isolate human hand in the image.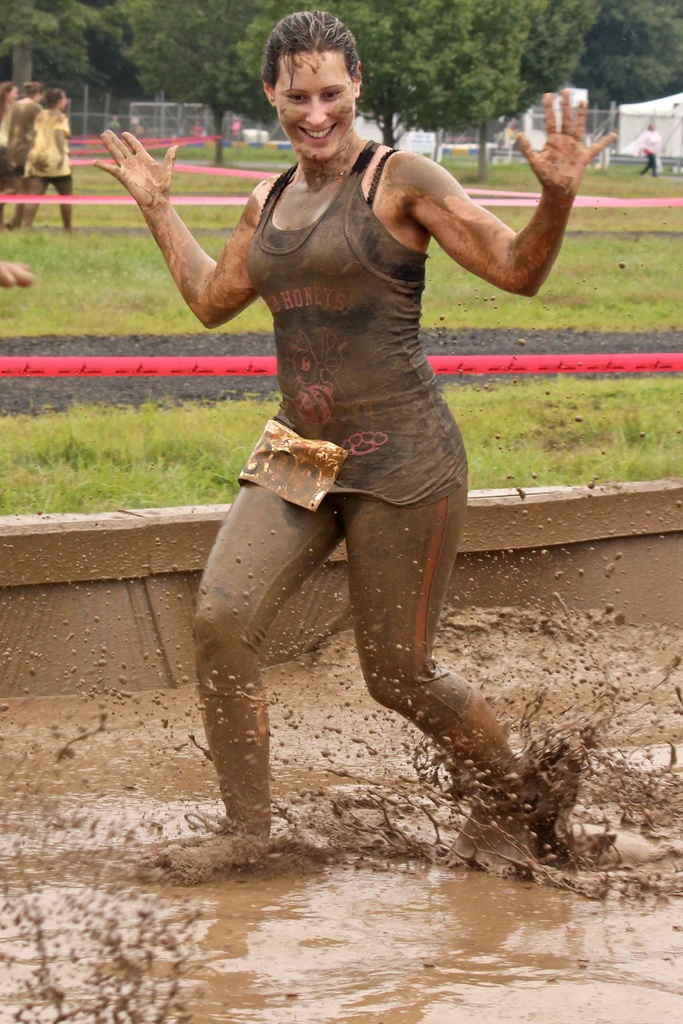
Isolated region: x1=88, y1=111, x2=184, y2=202.
